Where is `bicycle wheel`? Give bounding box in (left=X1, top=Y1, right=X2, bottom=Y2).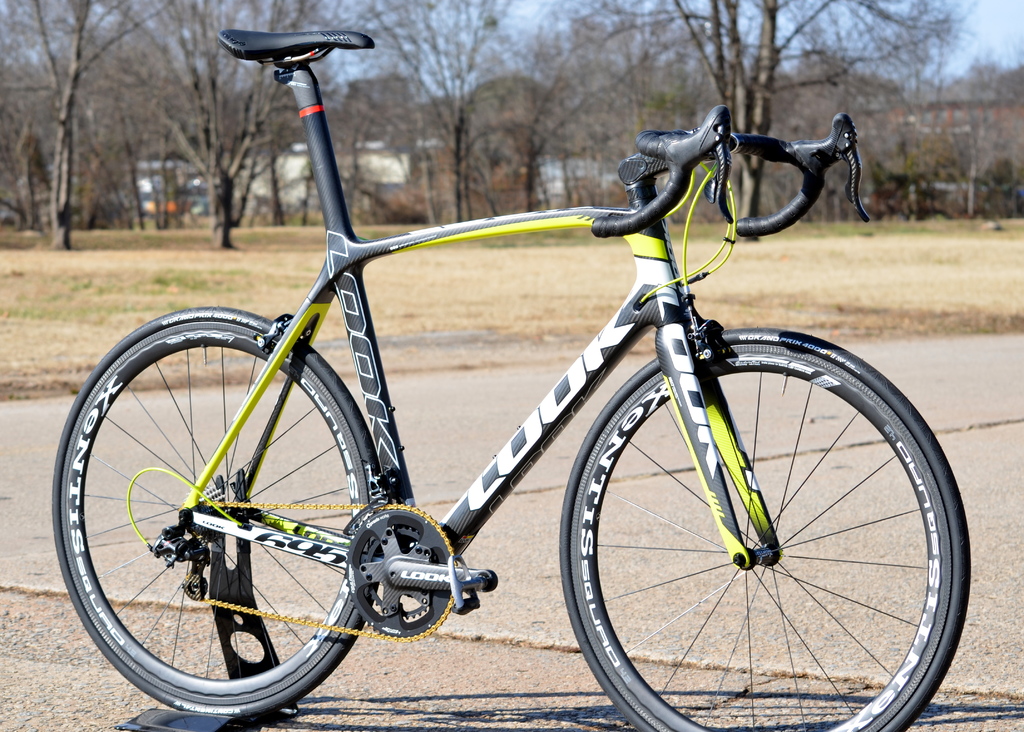
(left=50, top=303, right=382, bottom=723).
